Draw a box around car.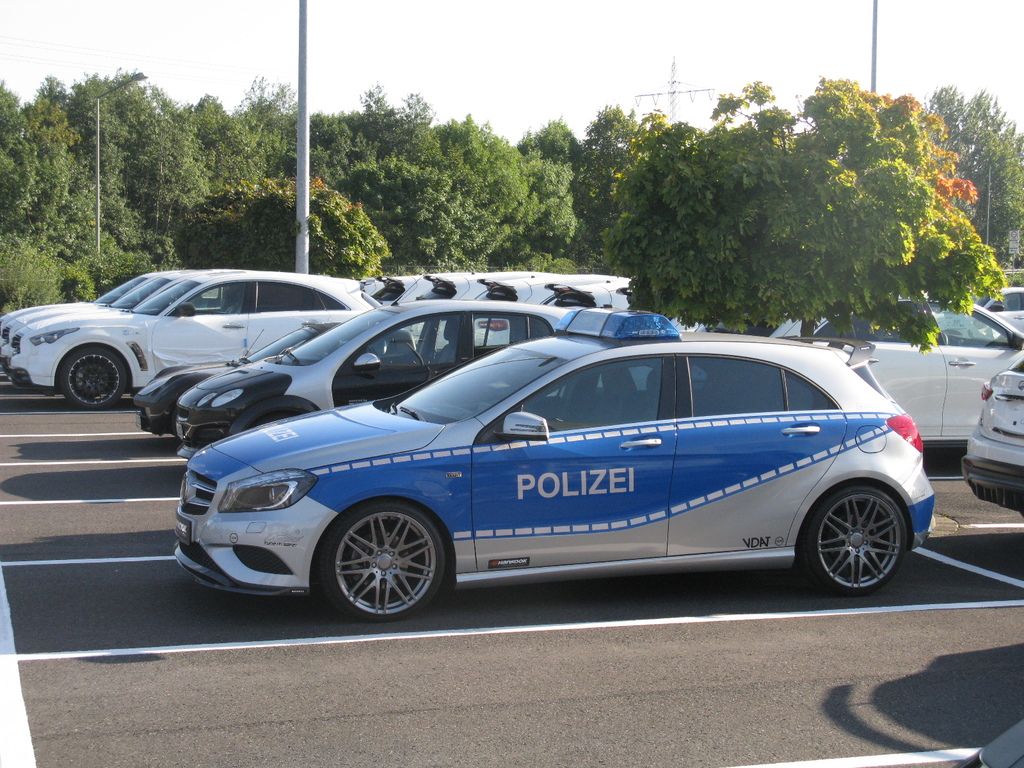
177/292/582/454.
